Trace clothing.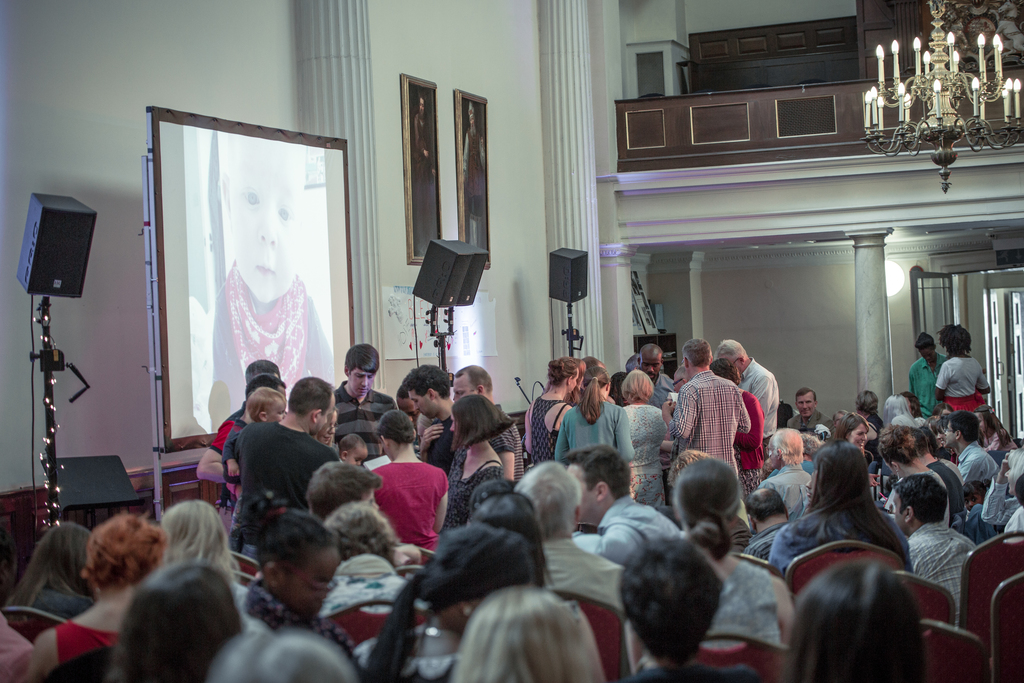
Traced to {"left": 246, "top": 579, "right": 363, "bottom": 678}.
